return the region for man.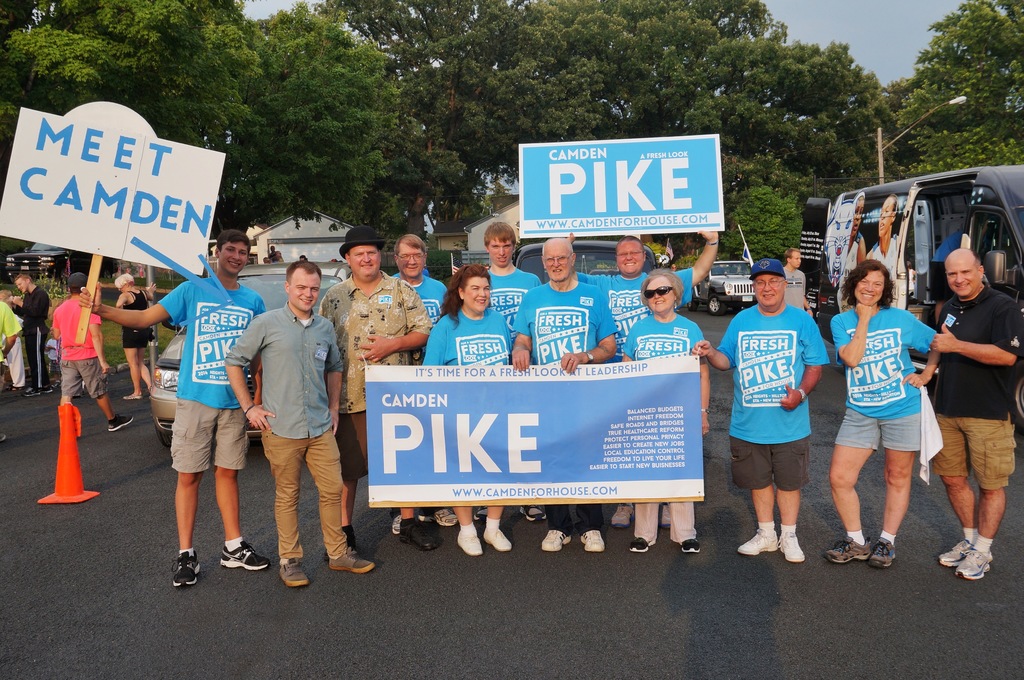
x1=51 y1=270 x2=133 y2=430.
